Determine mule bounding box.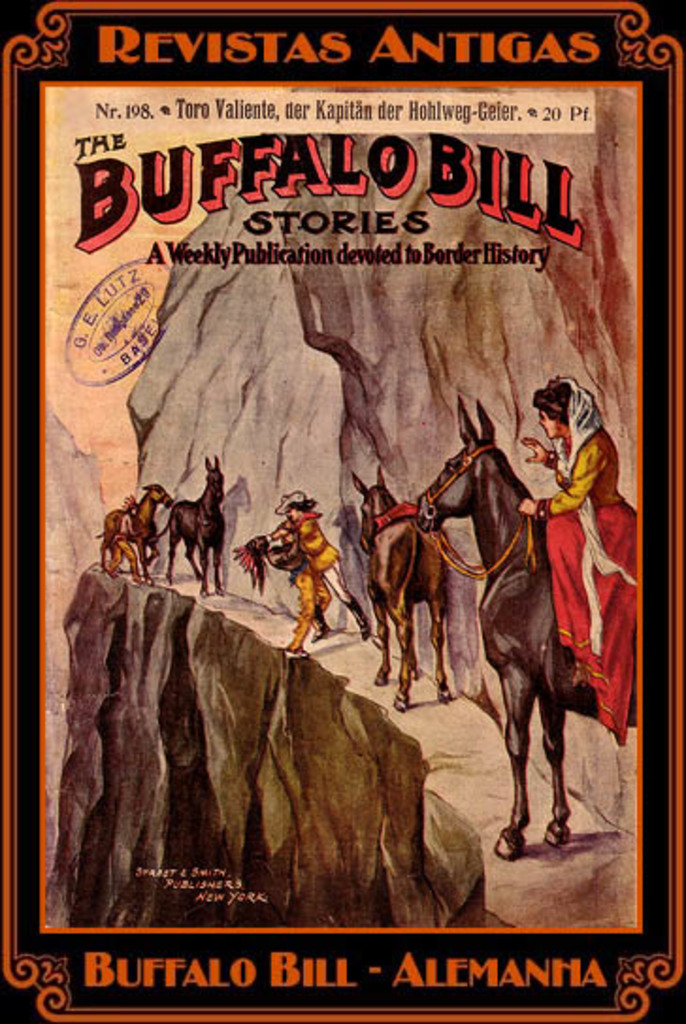
Determined: Rect(94, 479, 185, 577).
